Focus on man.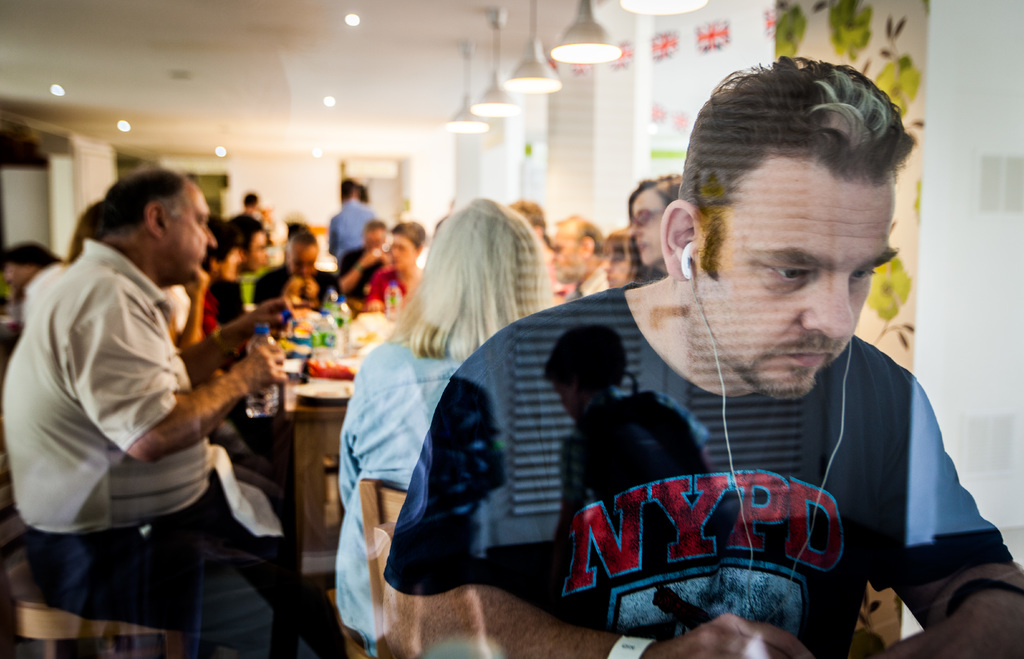
Focused at box(0, 155, 340, 656).
